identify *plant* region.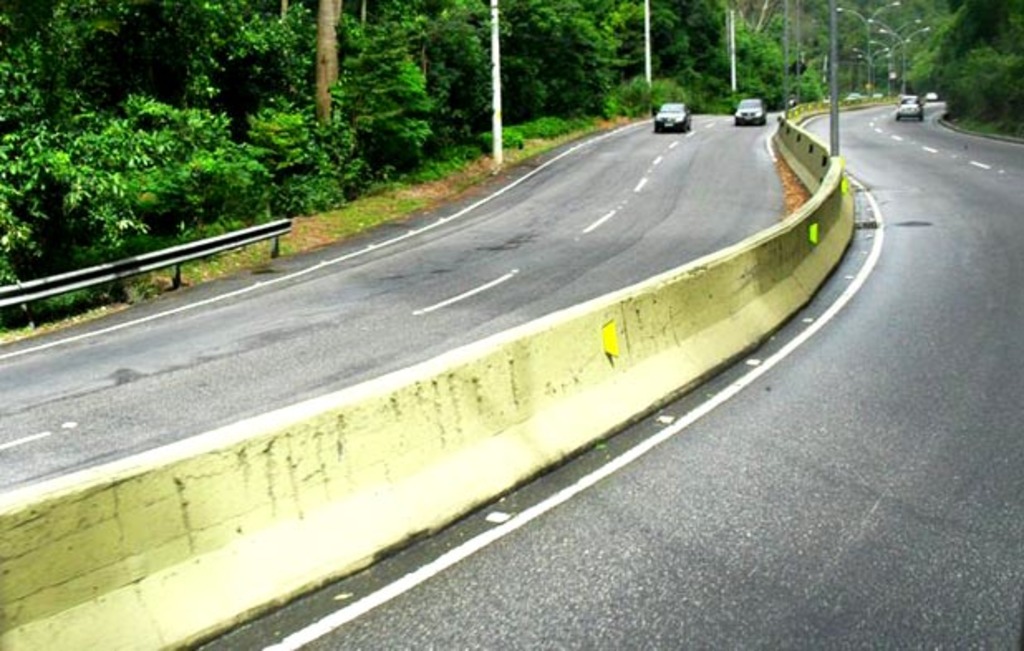
Region: 374:162:399:186.
